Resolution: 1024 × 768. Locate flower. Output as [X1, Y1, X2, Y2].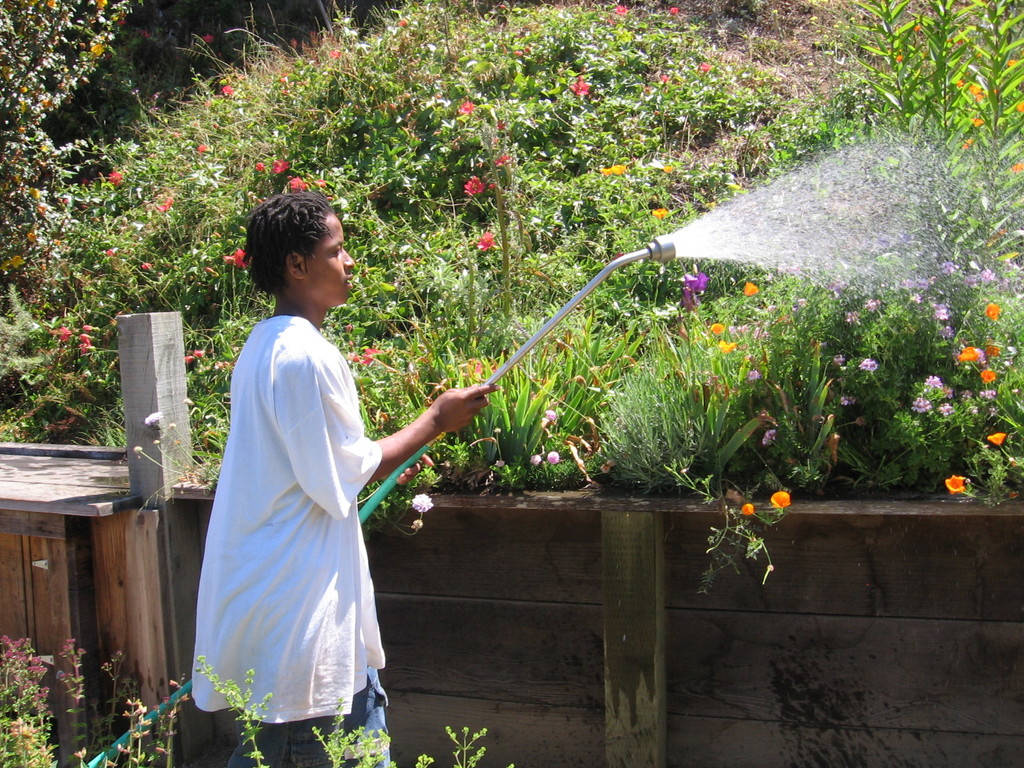
[979, 367, 993, 388].
